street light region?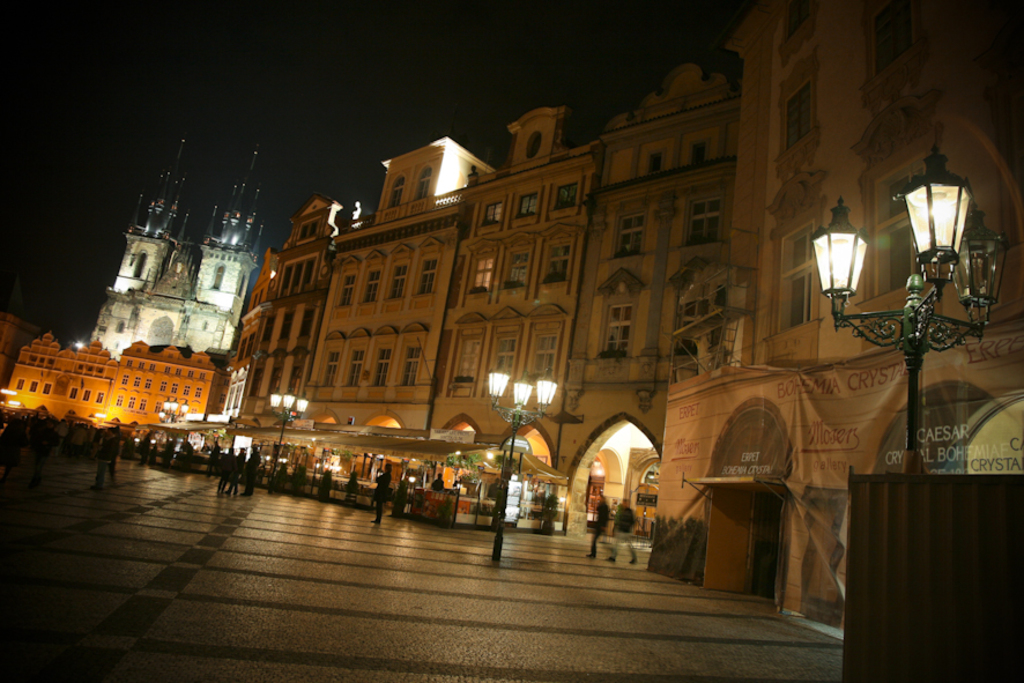
<bbox>477, 357, 571, 576</bbox>
